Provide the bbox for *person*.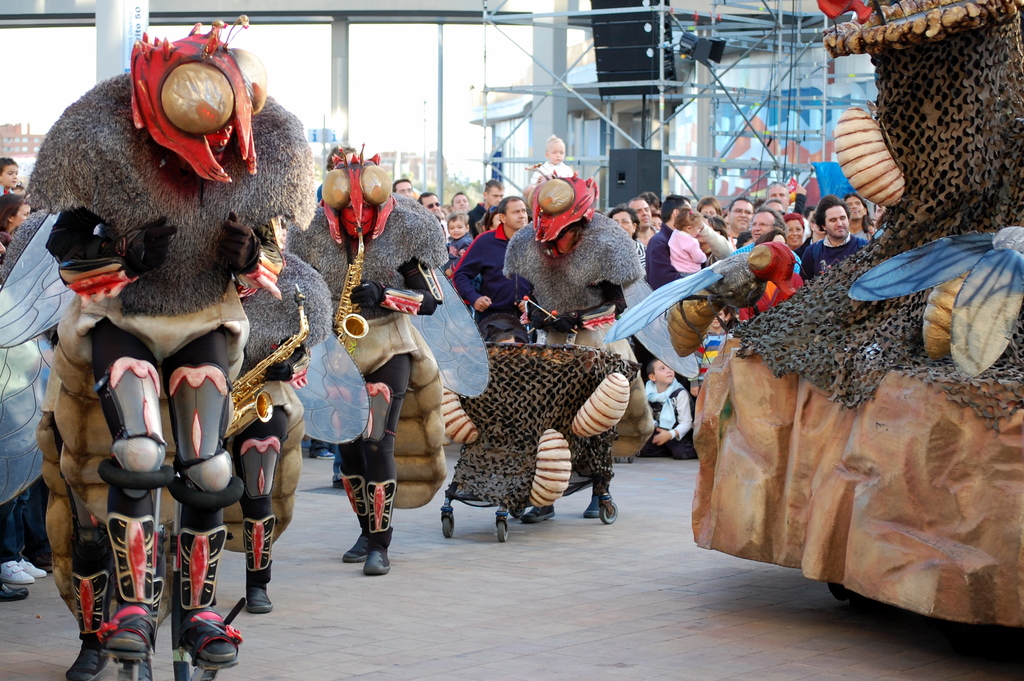
rect(595, 206, 659, 302).
